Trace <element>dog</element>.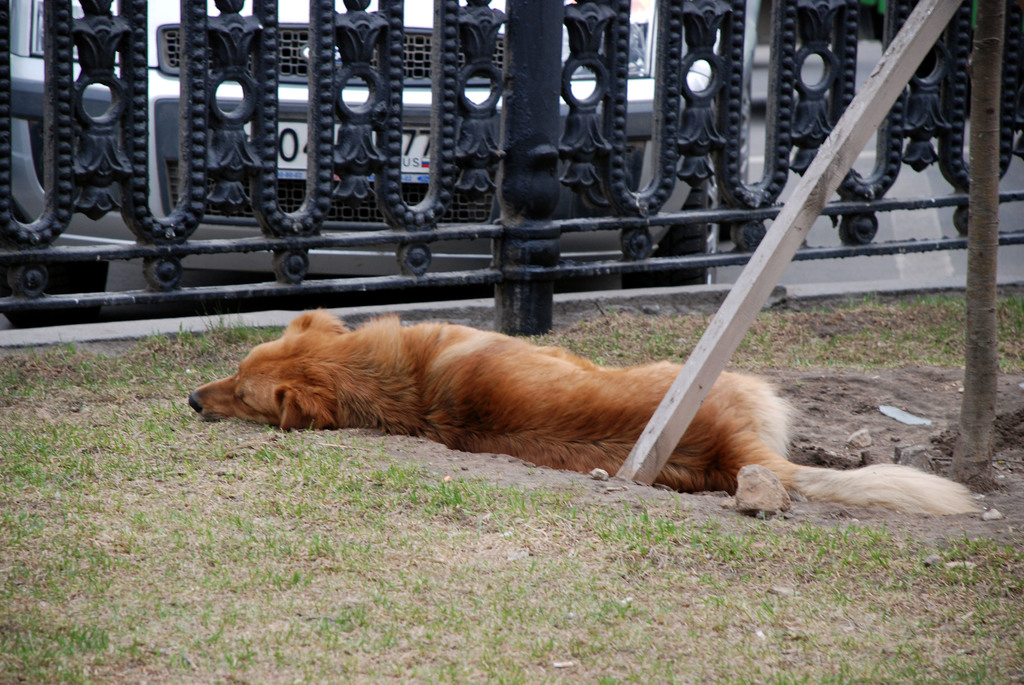
Traced to <box>183,306,990,516</box>.
